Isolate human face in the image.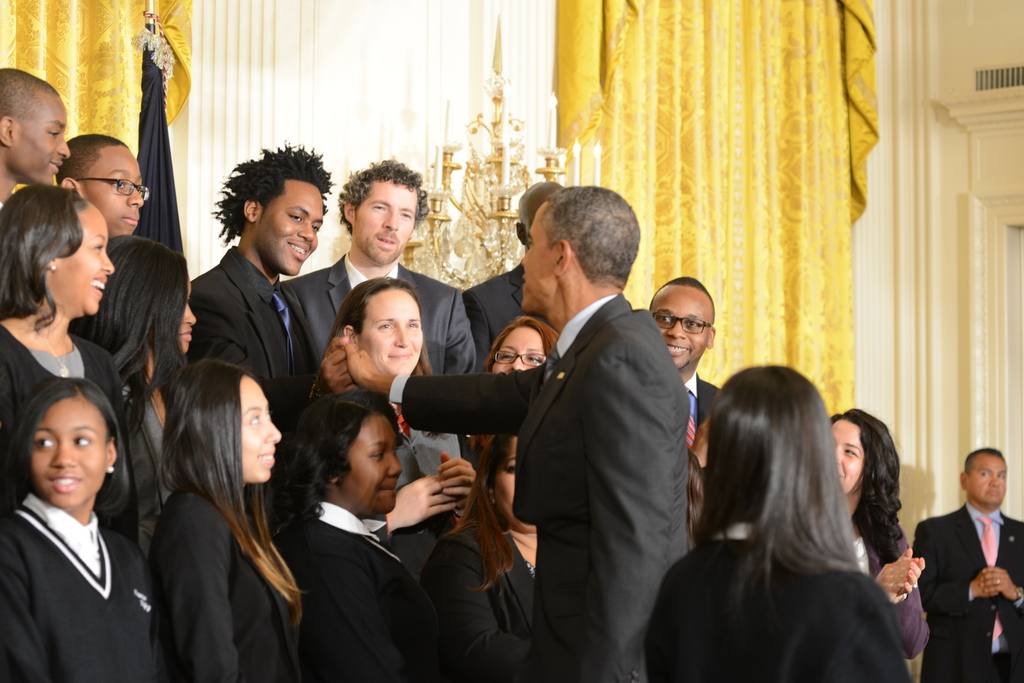
Isolated region: [55,206,115,314].
